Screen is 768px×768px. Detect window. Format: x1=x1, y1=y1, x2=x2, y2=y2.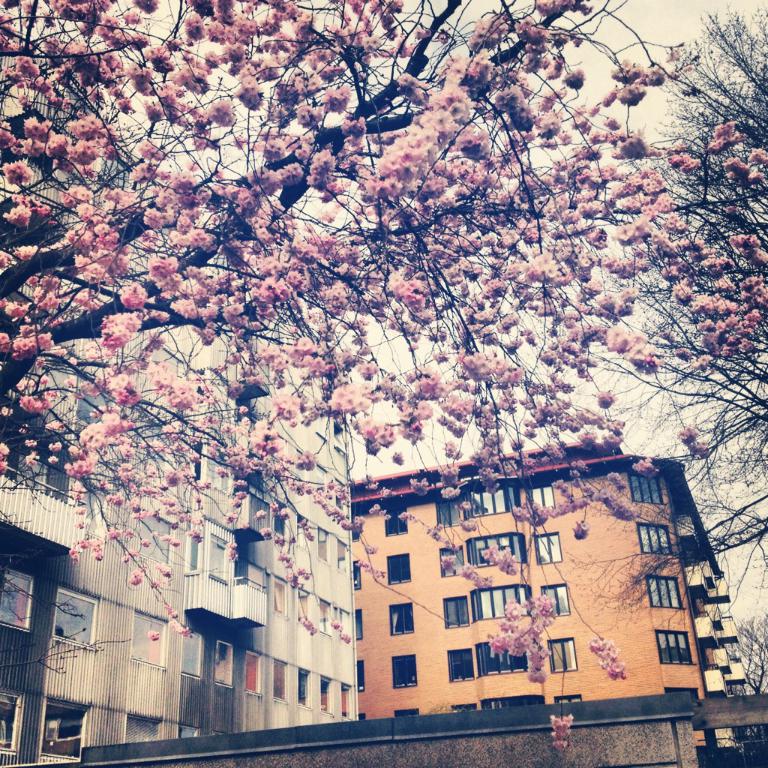
x1=317, y1=600, x2=332, y2=633.
